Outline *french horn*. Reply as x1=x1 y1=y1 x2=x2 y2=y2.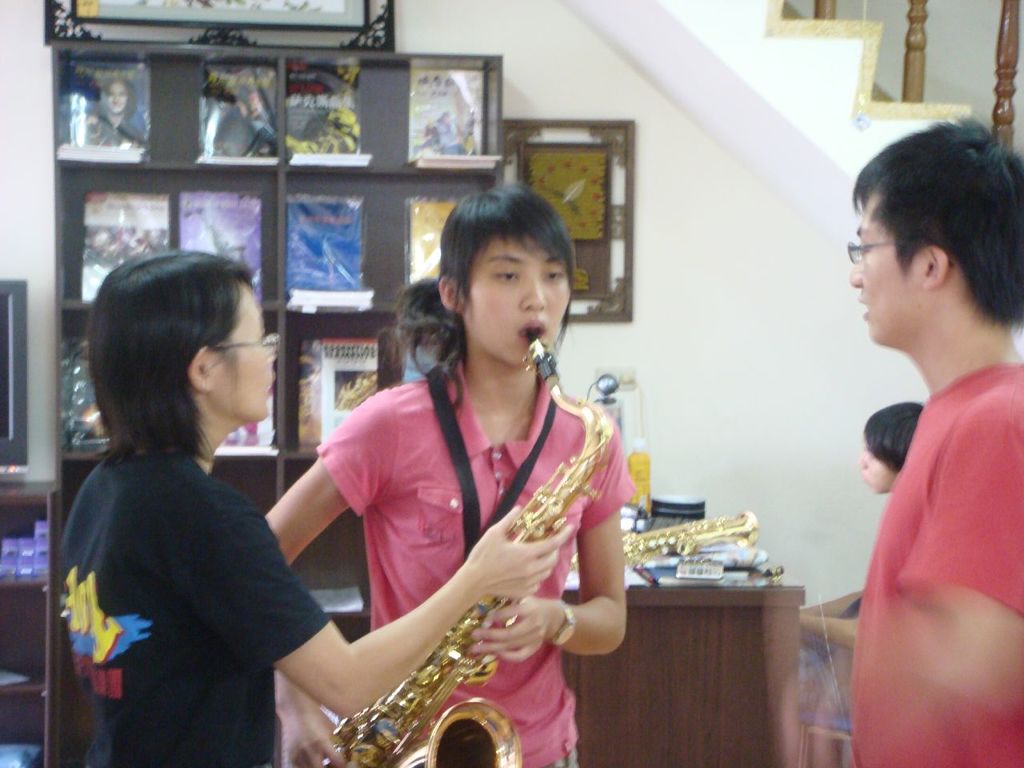
x1=563 y1=500 x2=763 y2=582.
